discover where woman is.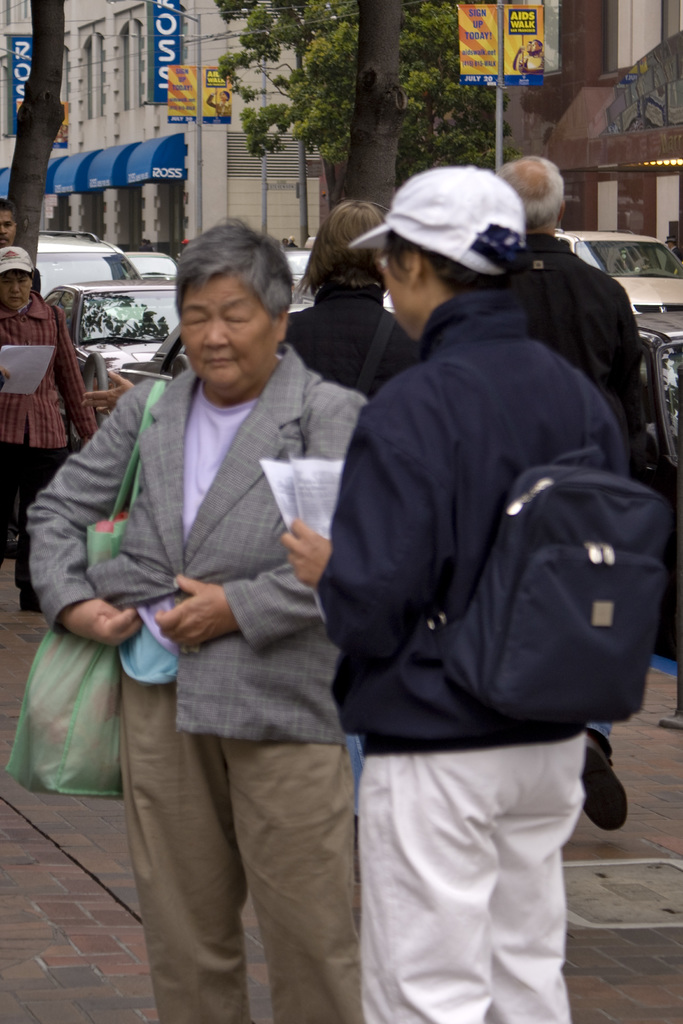
Discovered at l=0, t=245, r=104, b=611.
